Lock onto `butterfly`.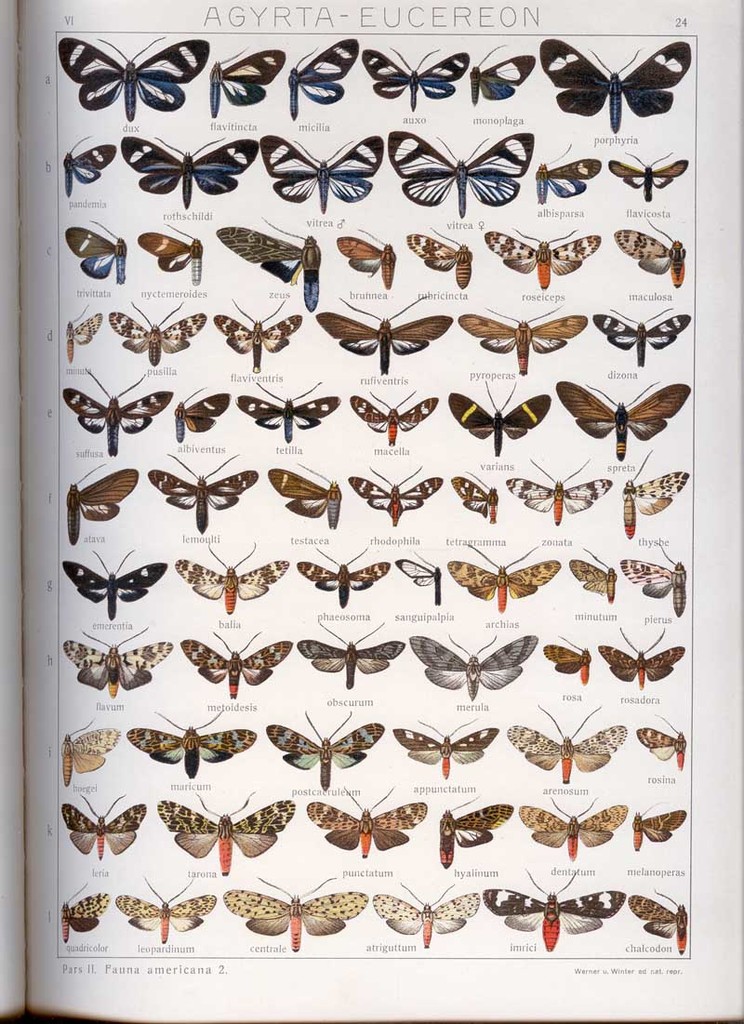
Locked: pyautogui.locateOnScreen(285, 35, 365, 122).
